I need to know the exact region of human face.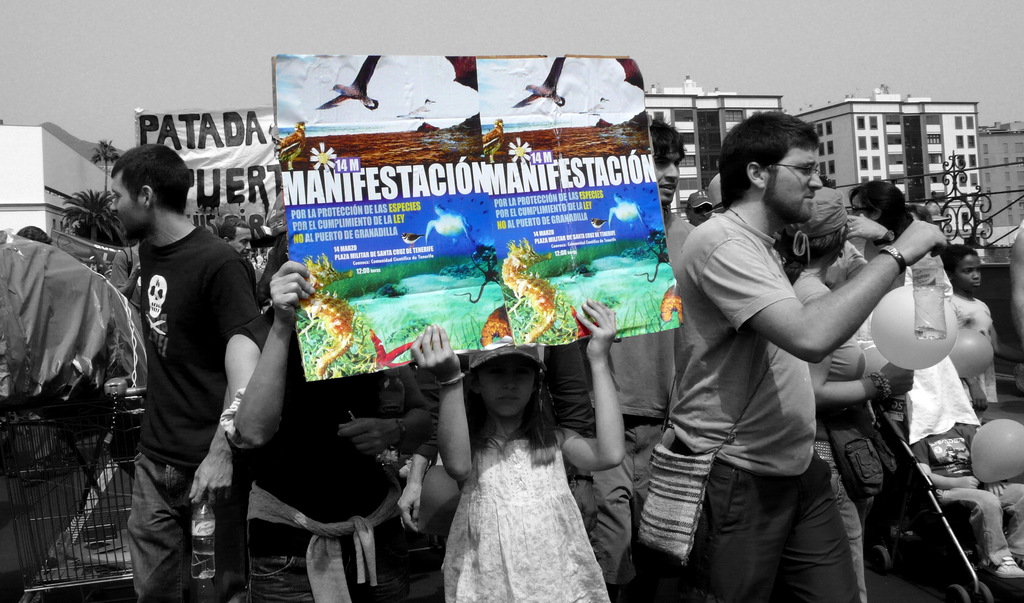
Region: Rect(108, 166, 145, 240).
